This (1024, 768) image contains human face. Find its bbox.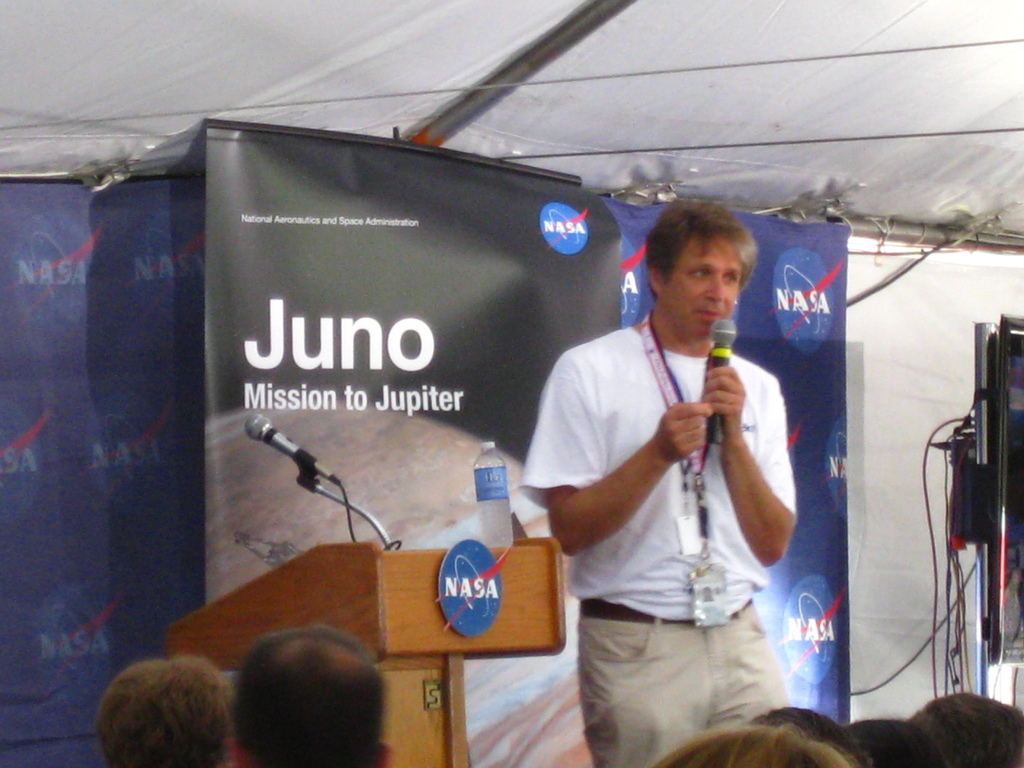
region(664, 239, 742, 336).
